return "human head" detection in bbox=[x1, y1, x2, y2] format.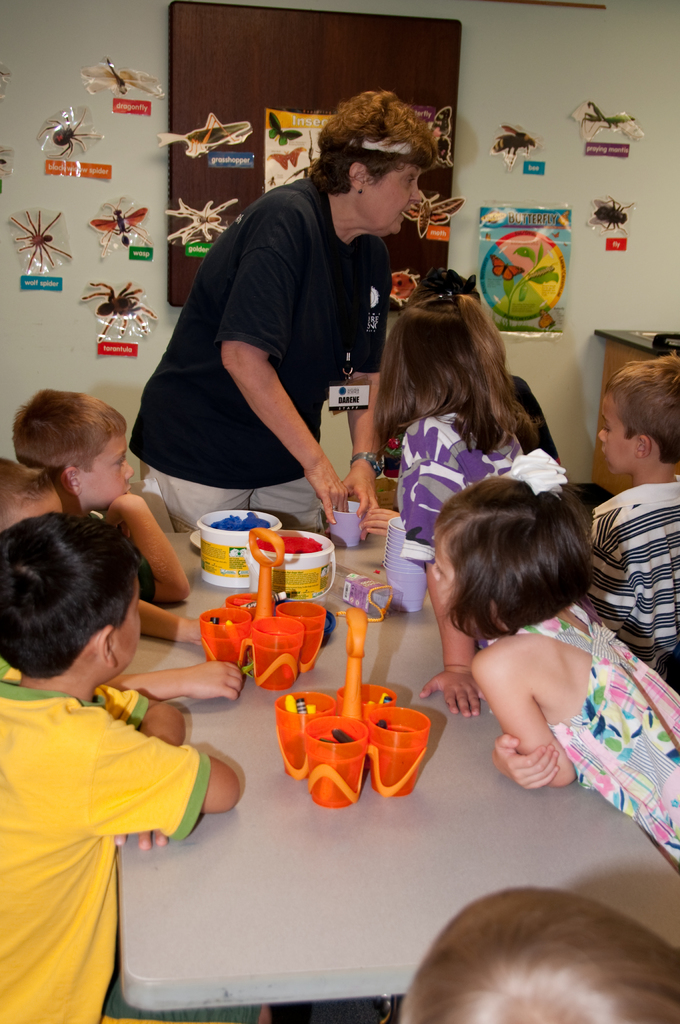
bbox=[404, 270, 481, 305].
